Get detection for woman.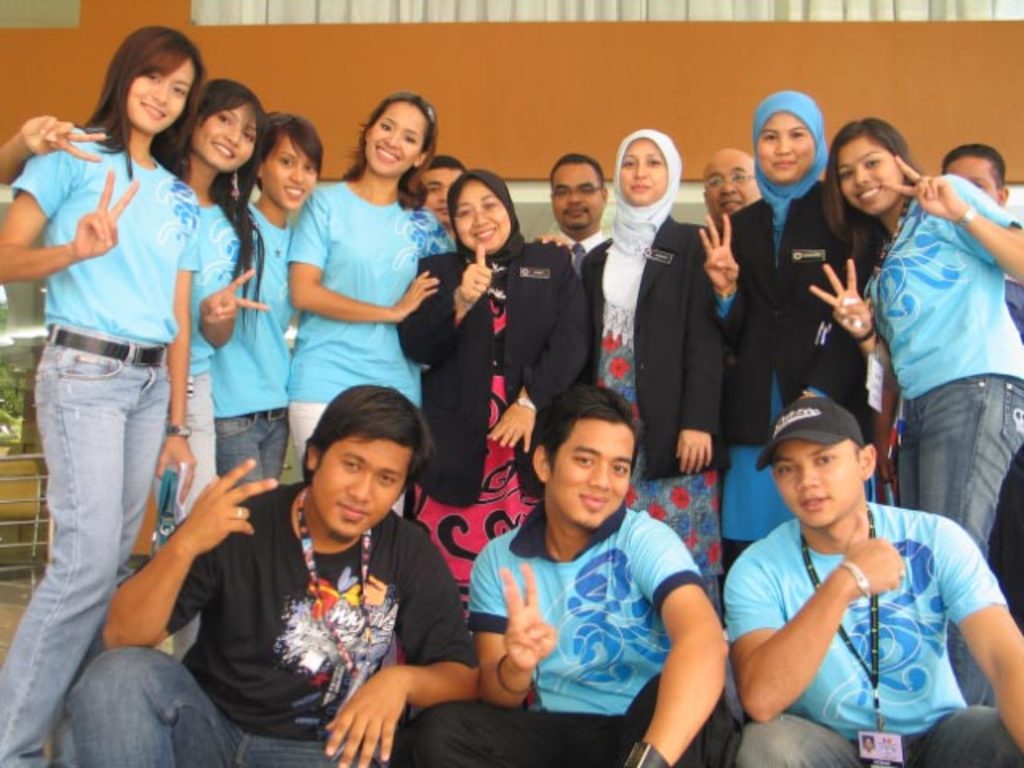
Detection: (left=403, top=173, right=589, bottom=638).
